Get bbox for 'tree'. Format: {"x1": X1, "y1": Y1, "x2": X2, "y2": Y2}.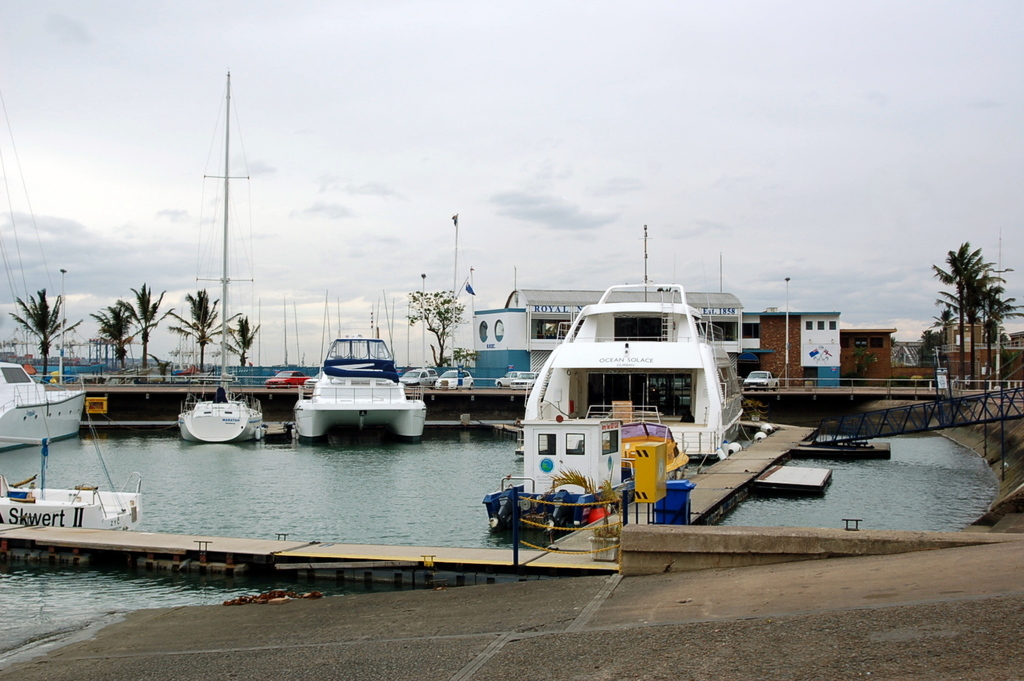
{"x1": 120, "y1": 272, "x2": 172, "y2": 368}.
